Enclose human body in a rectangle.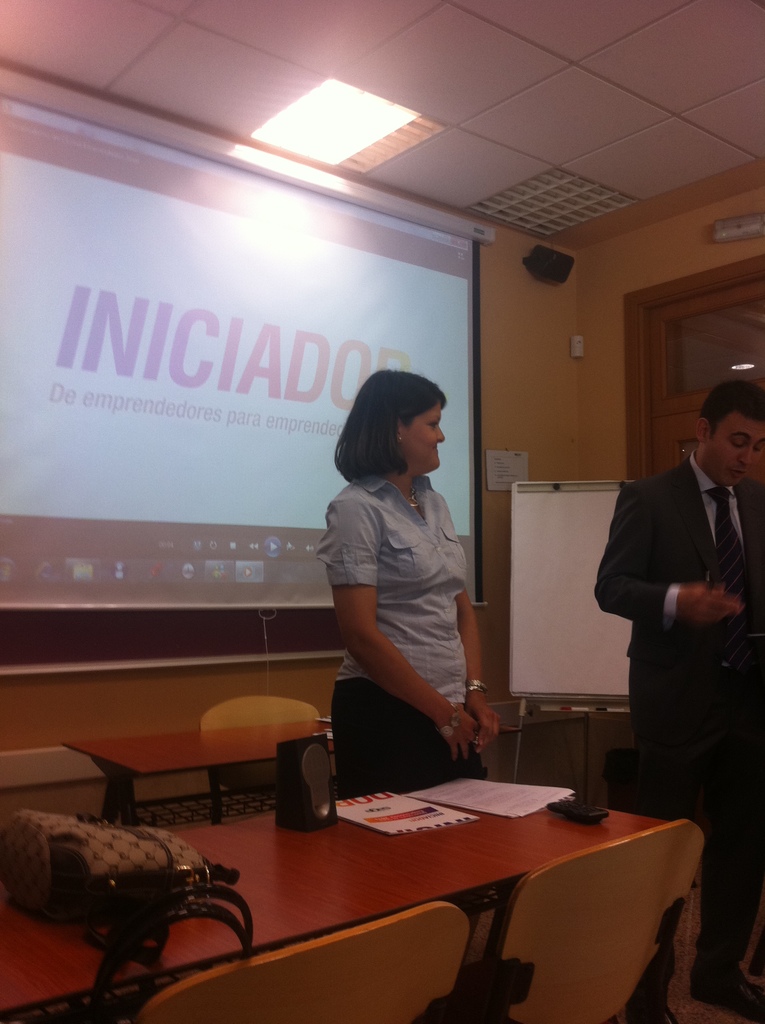
<region>590, 374, 764, 1020</region>.
